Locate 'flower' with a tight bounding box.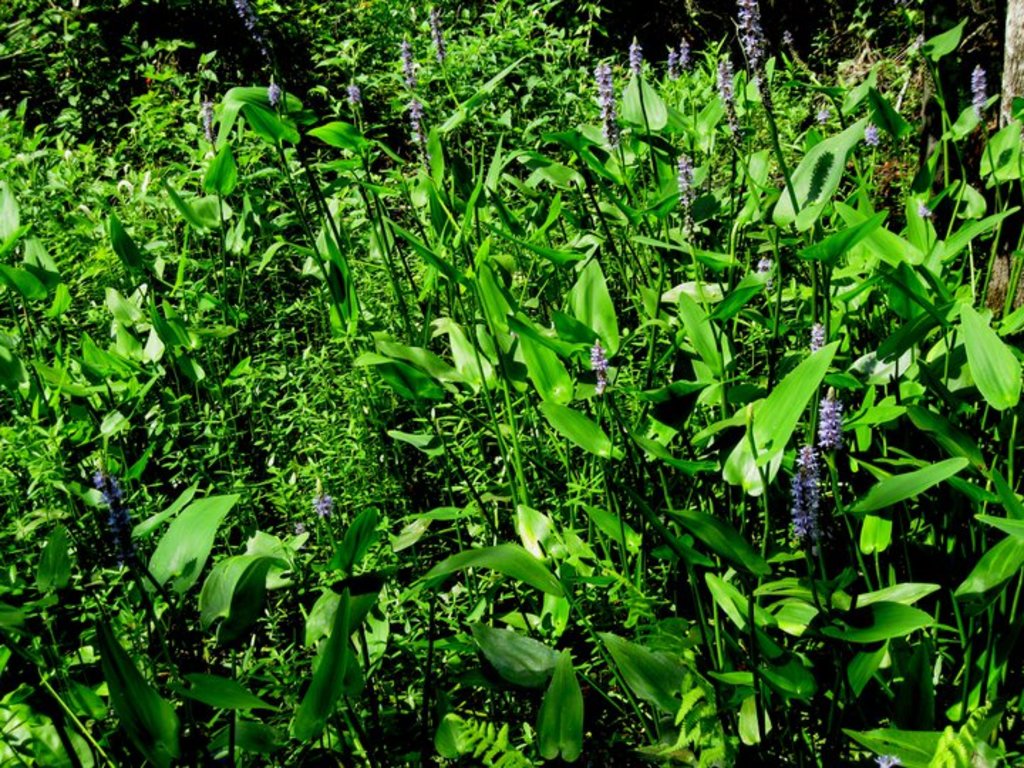
pyautogui.locateOnScreen(673, 148, 694, 223).
